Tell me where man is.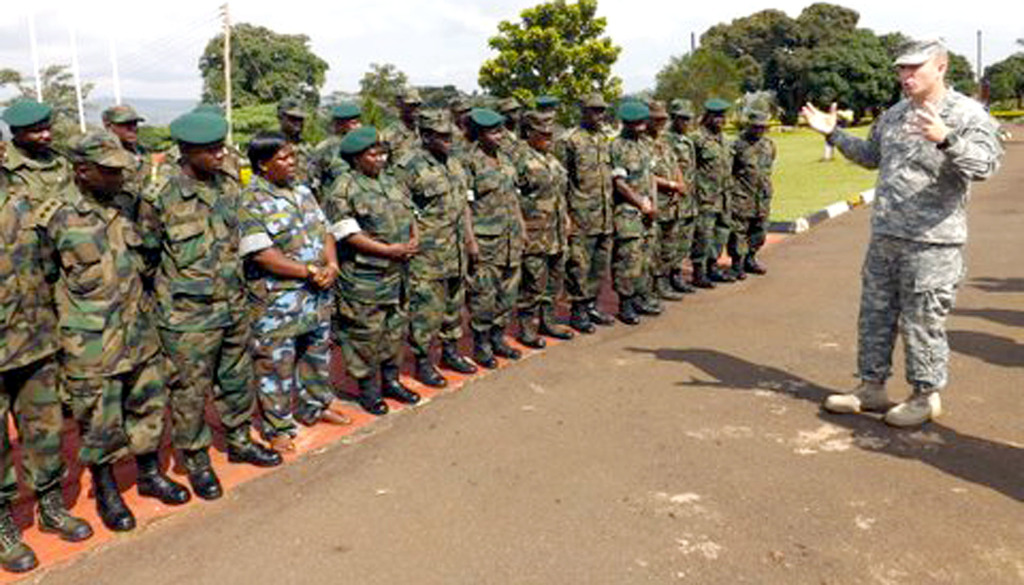
man is at bbox=(383, 86, 429, 163).
